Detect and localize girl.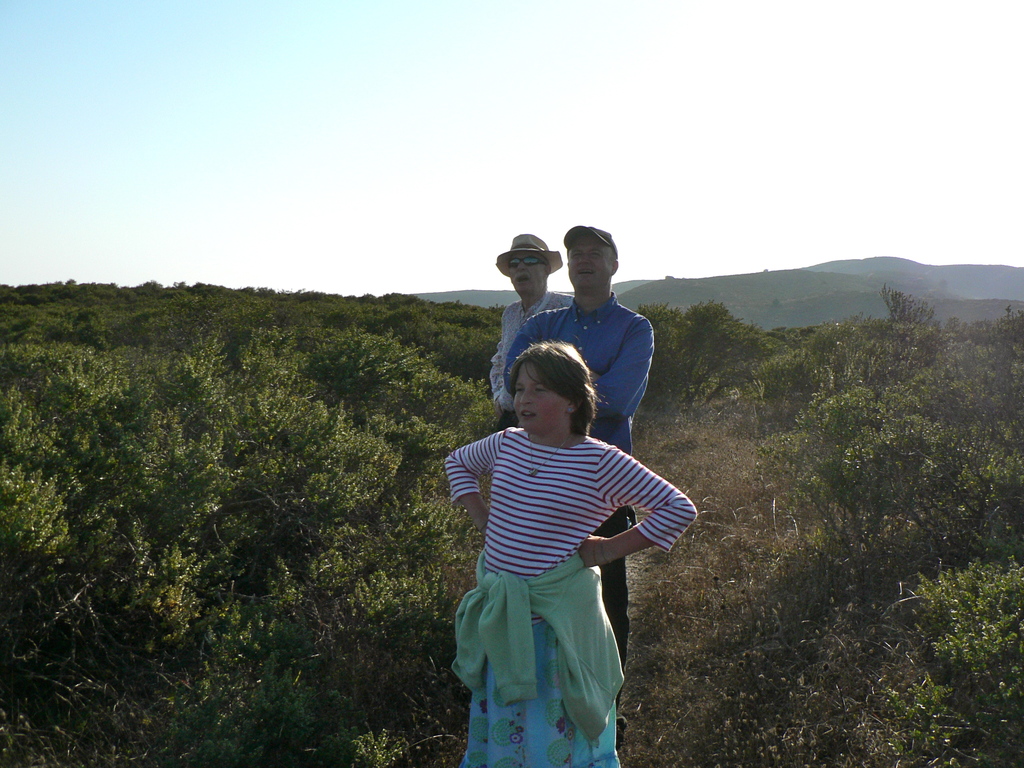
Localized at x1=445, y1=339, x2=696, y2=767.
